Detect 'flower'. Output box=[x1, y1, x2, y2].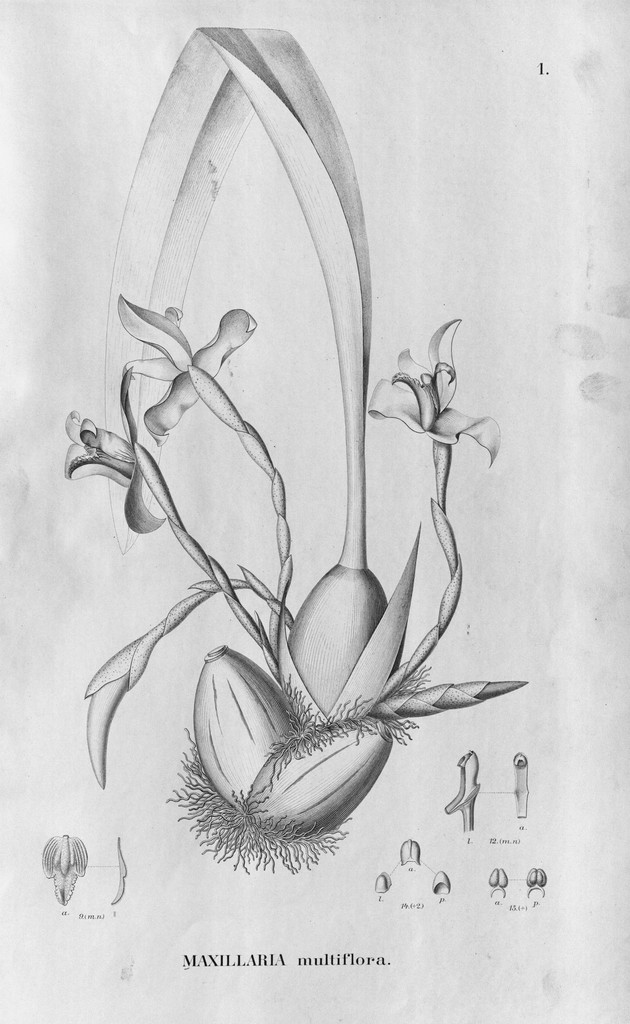
box=[59, 417, 191, 526].
